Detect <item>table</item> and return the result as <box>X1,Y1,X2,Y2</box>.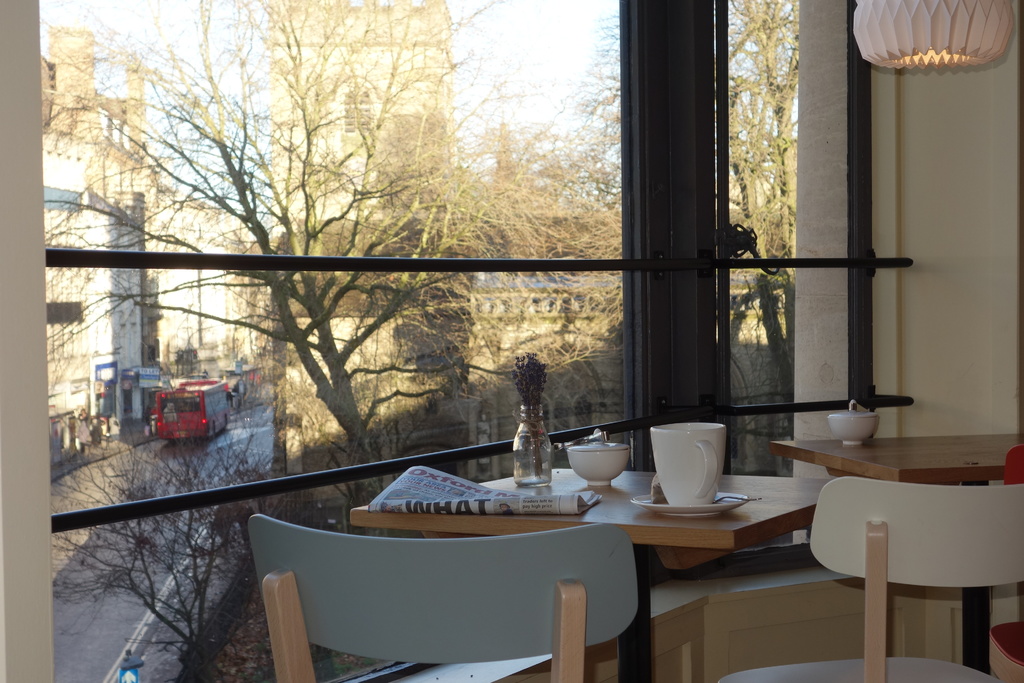
<box>770,439,1021,675</box>.
